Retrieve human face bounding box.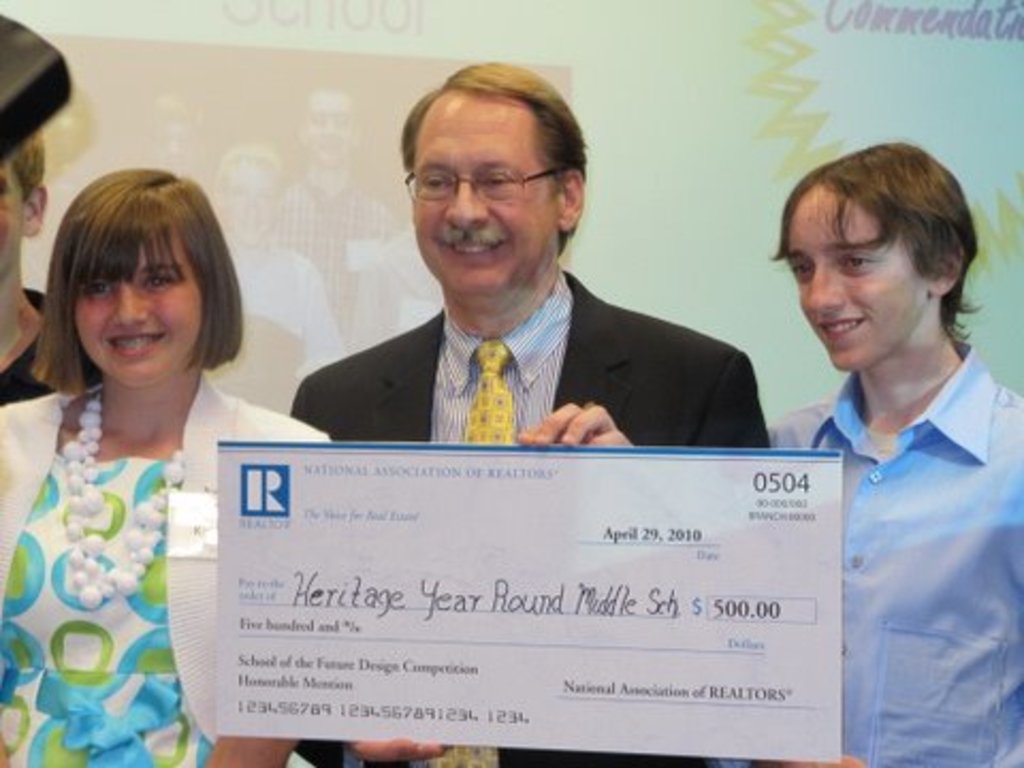
Bounding box: left=75, top=224, right=201, bottom=390.
